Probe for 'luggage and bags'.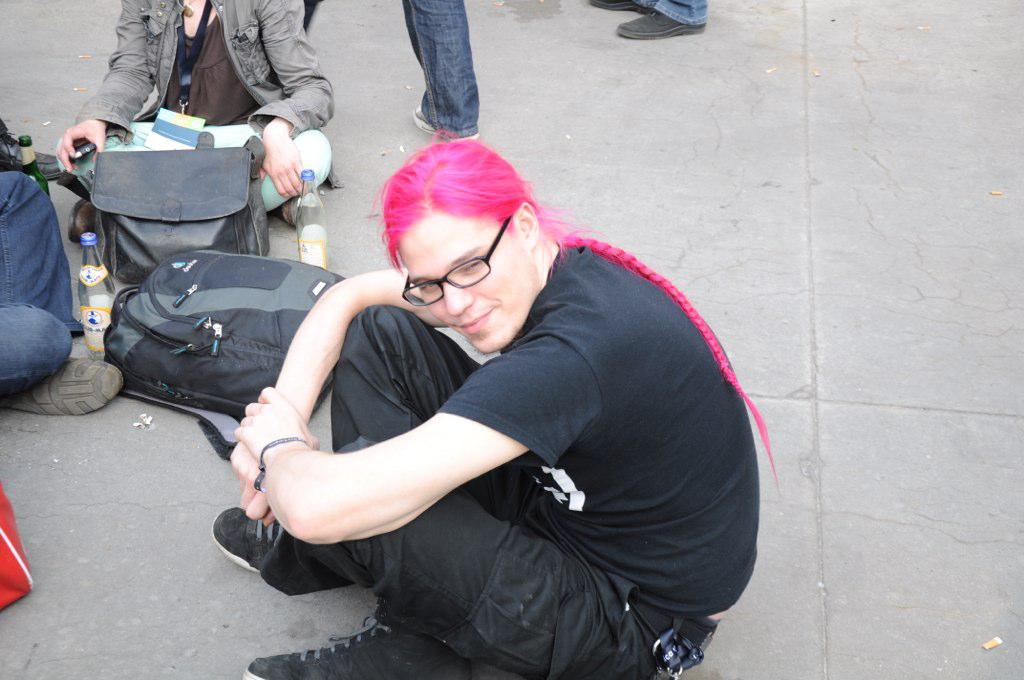
Probe result: Rect(93, 243, 327, 428).
